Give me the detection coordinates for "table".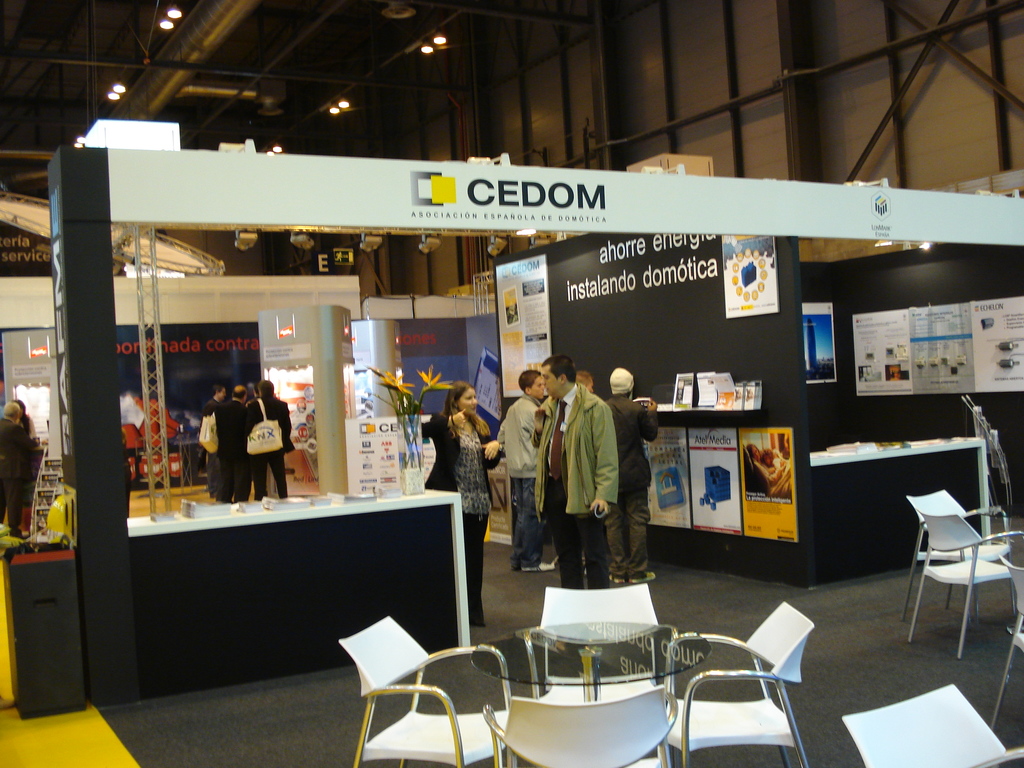
x1=970 y1=503 x2=1023 y2=529.
